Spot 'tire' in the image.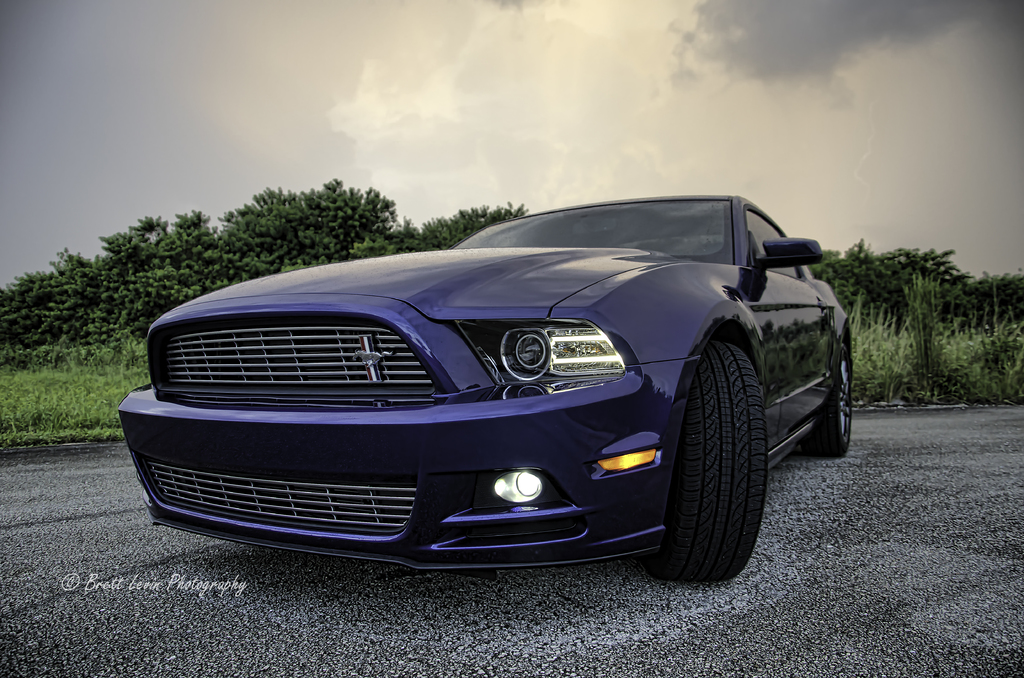
'tire' found at (x1=802, y1=341, x2=853, y2=454).
